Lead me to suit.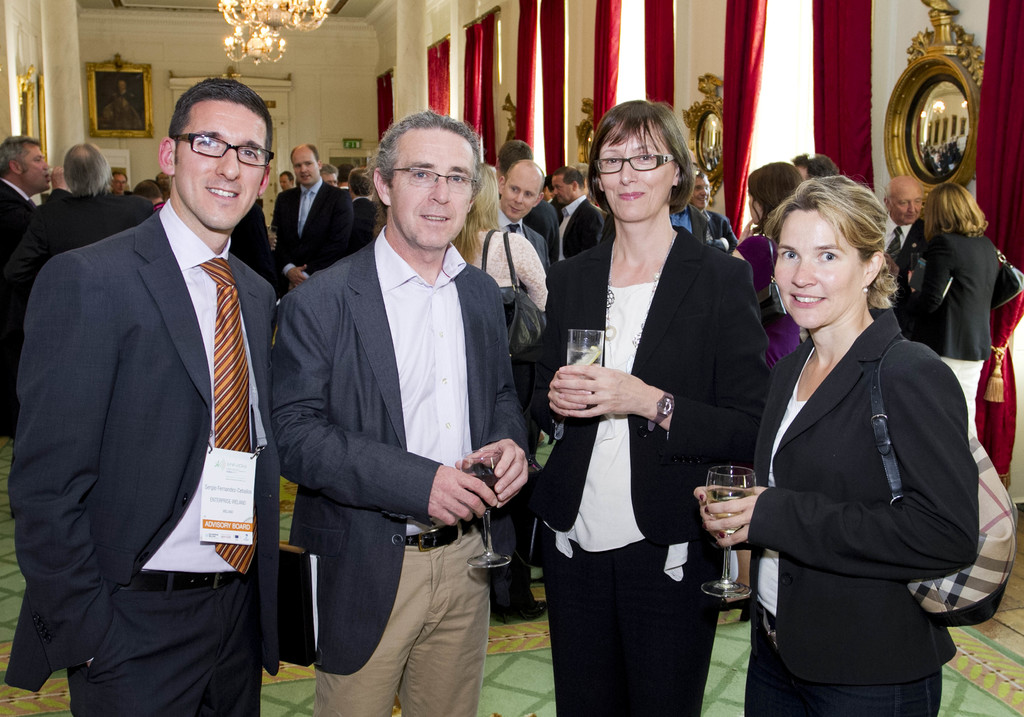
Lead to crop(282, 100, 539, 716).
